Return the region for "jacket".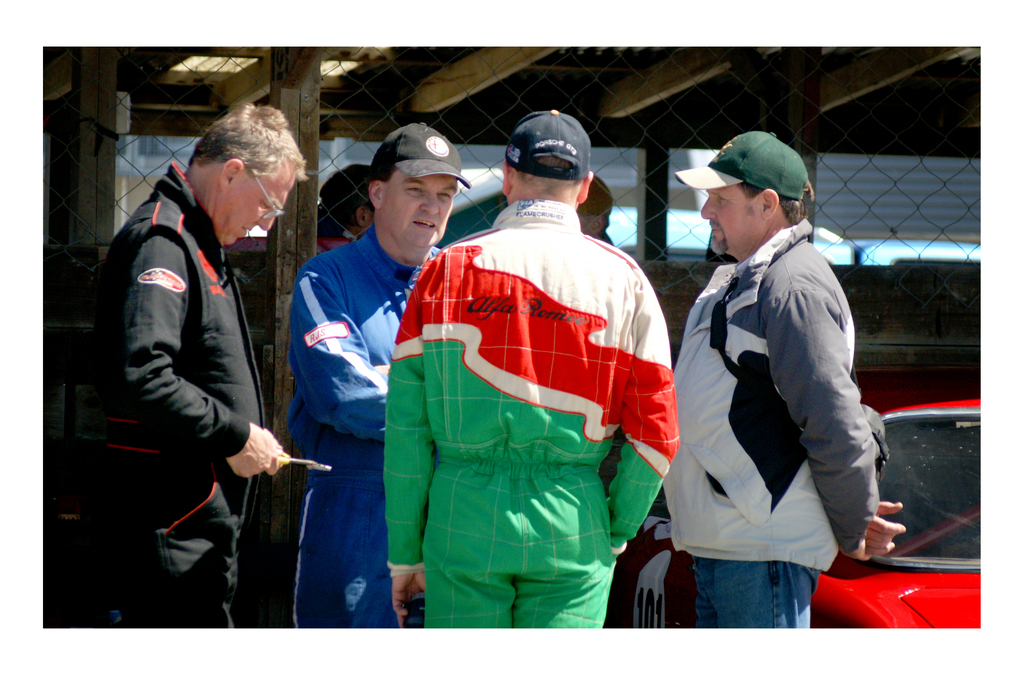
crop(93, 115, 294, 508).
